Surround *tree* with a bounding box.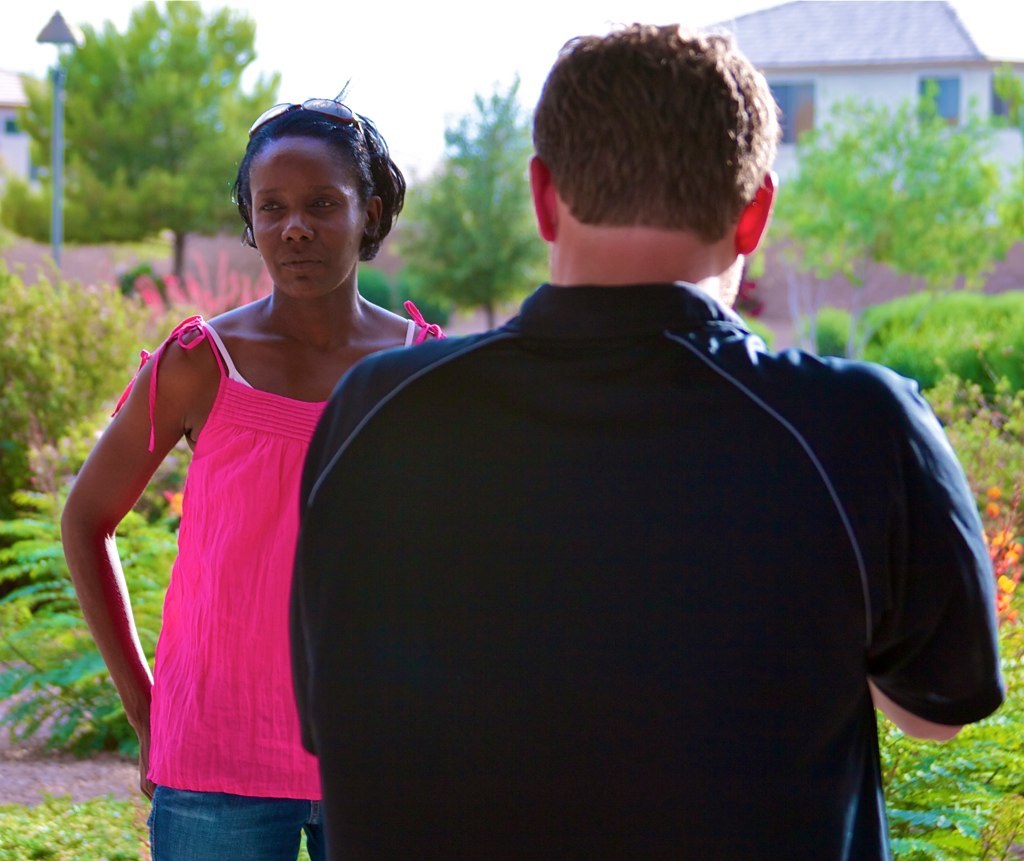
797,289,1023,431.
